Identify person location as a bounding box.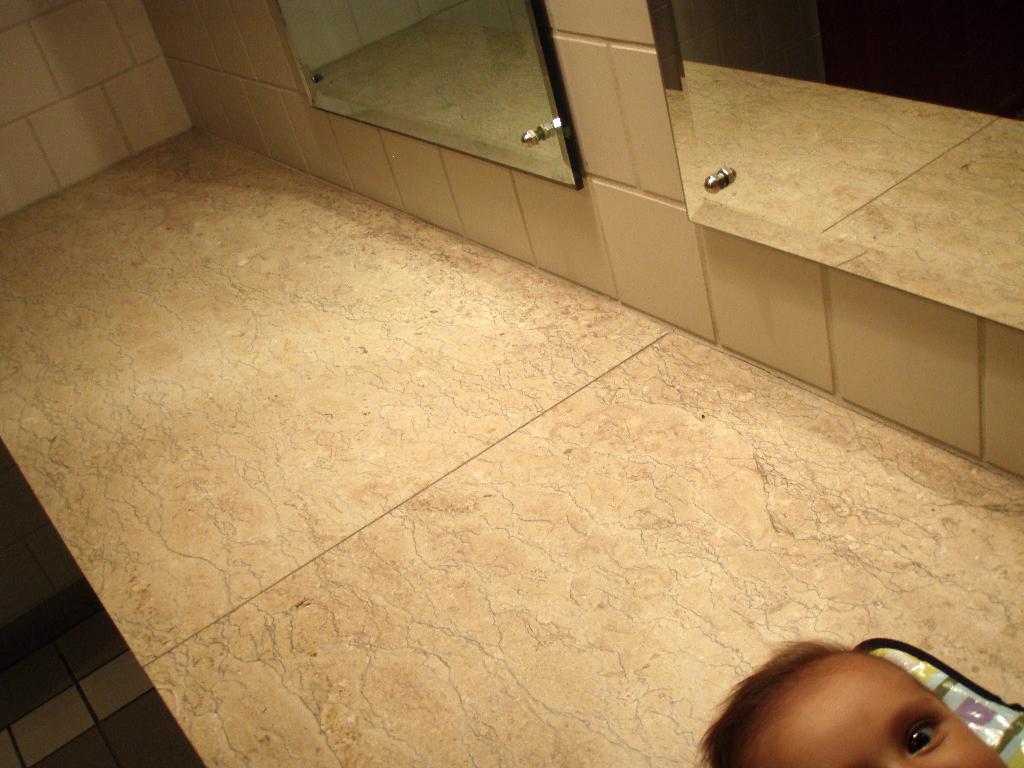
(725, 612, 969, 767).
